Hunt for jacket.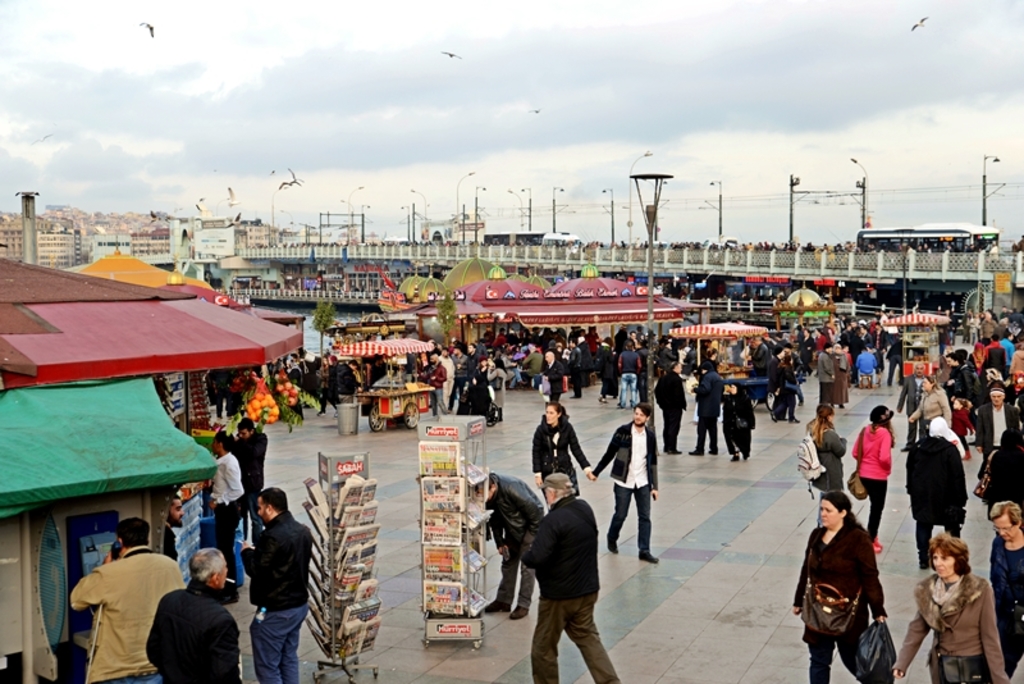
Hunted down at [806, 423, 847, 485].
